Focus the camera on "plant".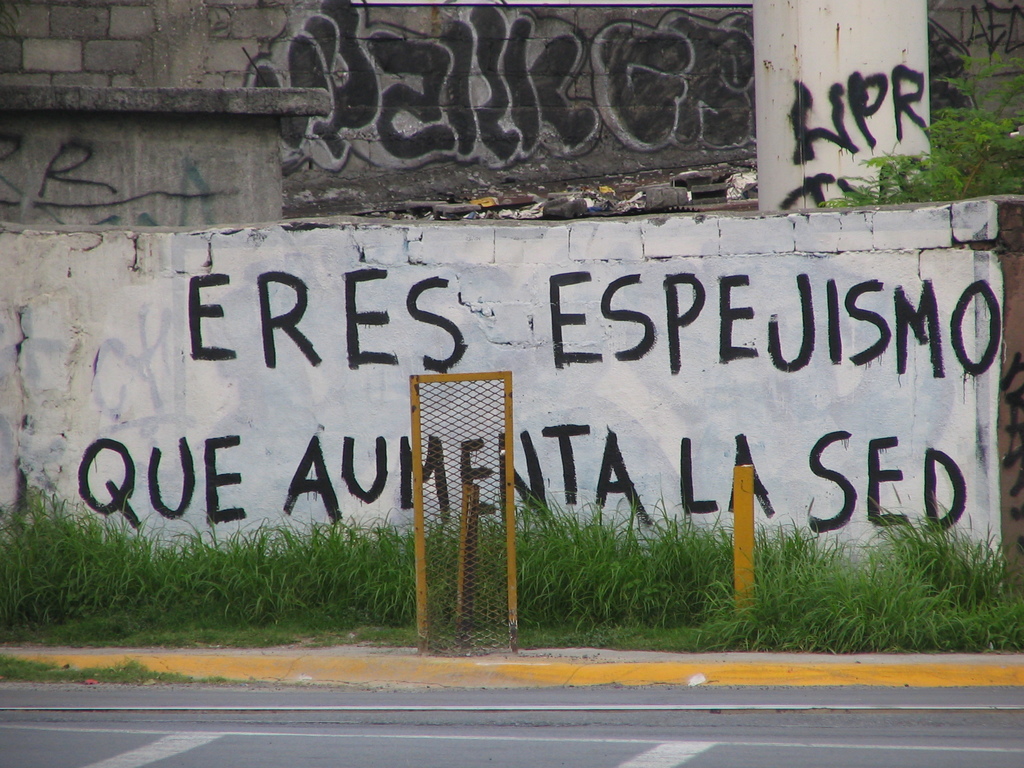
Focus region: pyautogui.locateOnScreen(227, 673, 271, 685).
